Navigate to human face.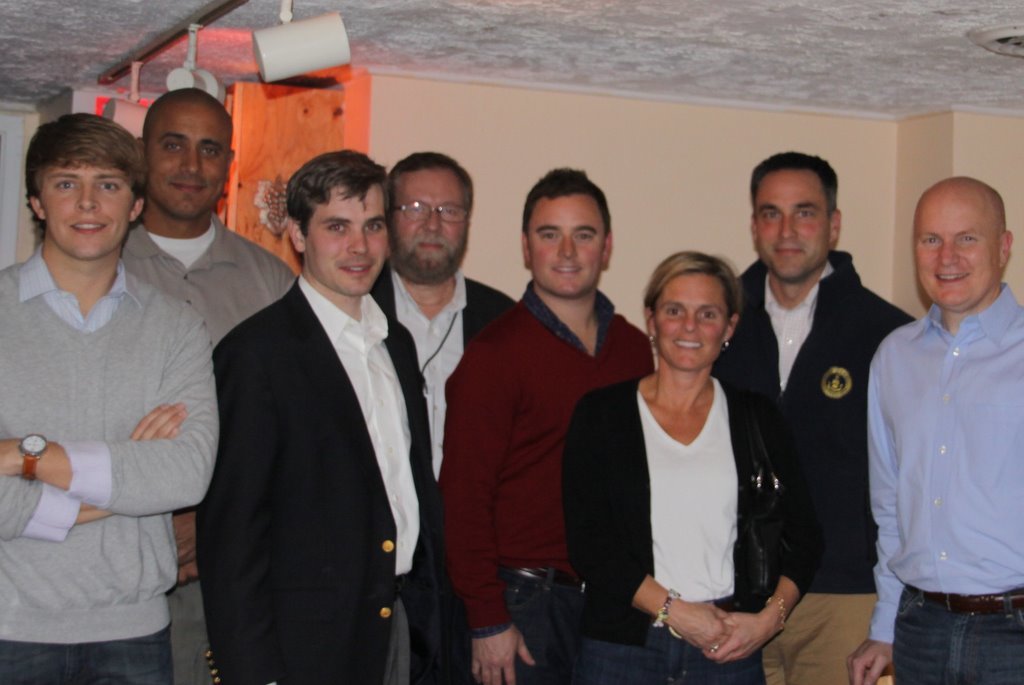
Navigation target: l=390, t=160, r=467, b=269.
